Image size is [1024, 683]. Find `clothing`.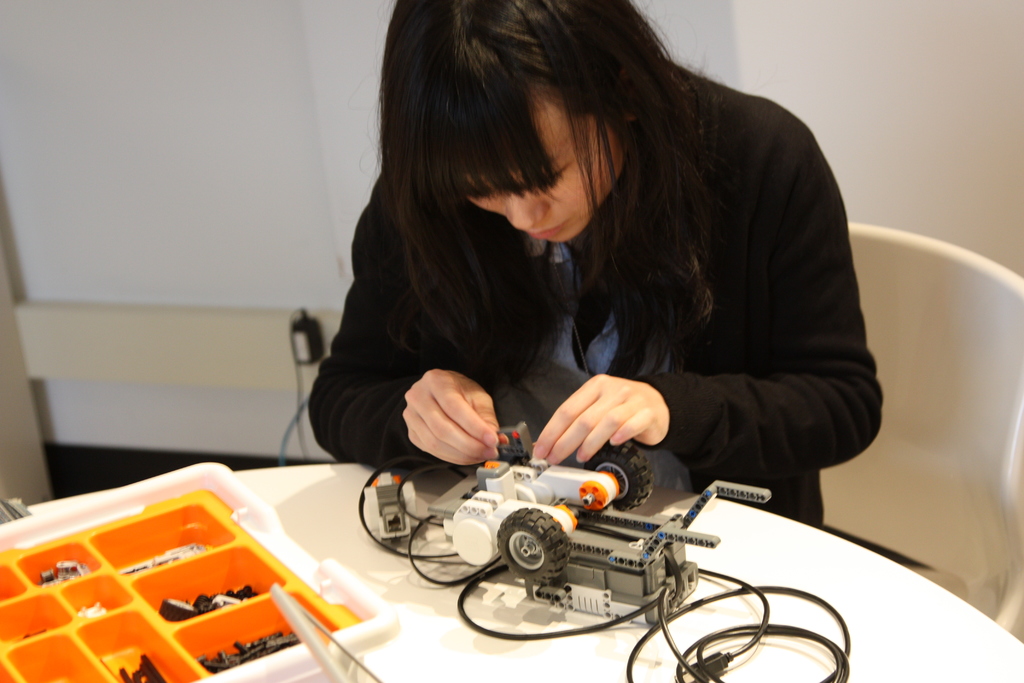
left=308, top=55, right=884, bottom=529.
